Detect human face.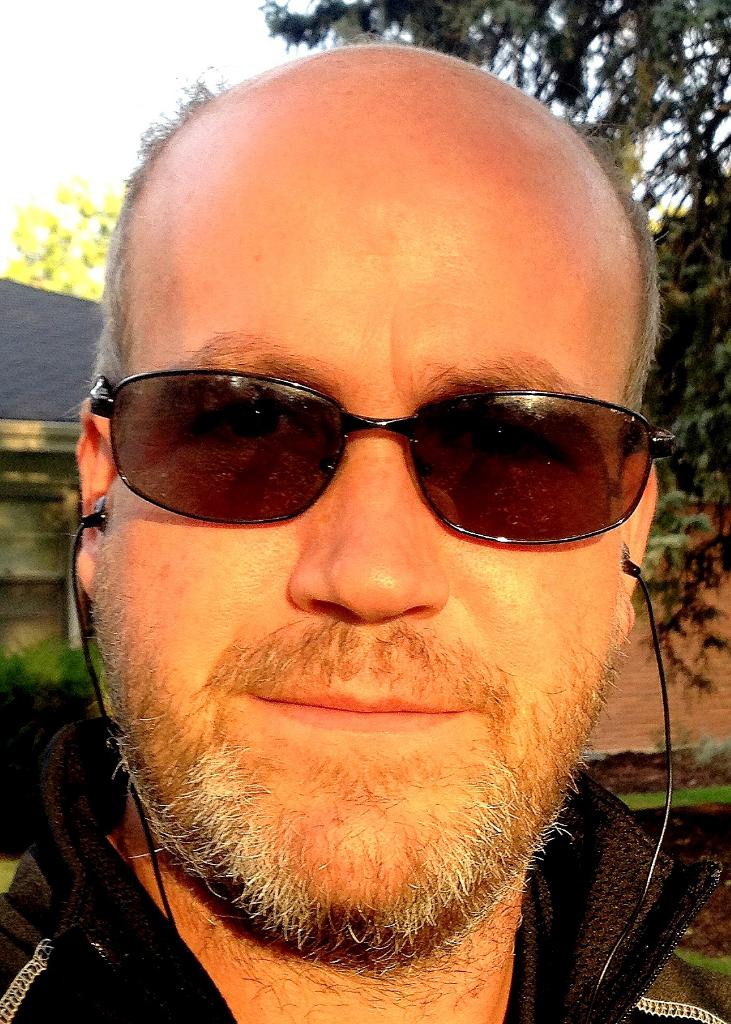
Detected at region(71, 42, 627, 910).
